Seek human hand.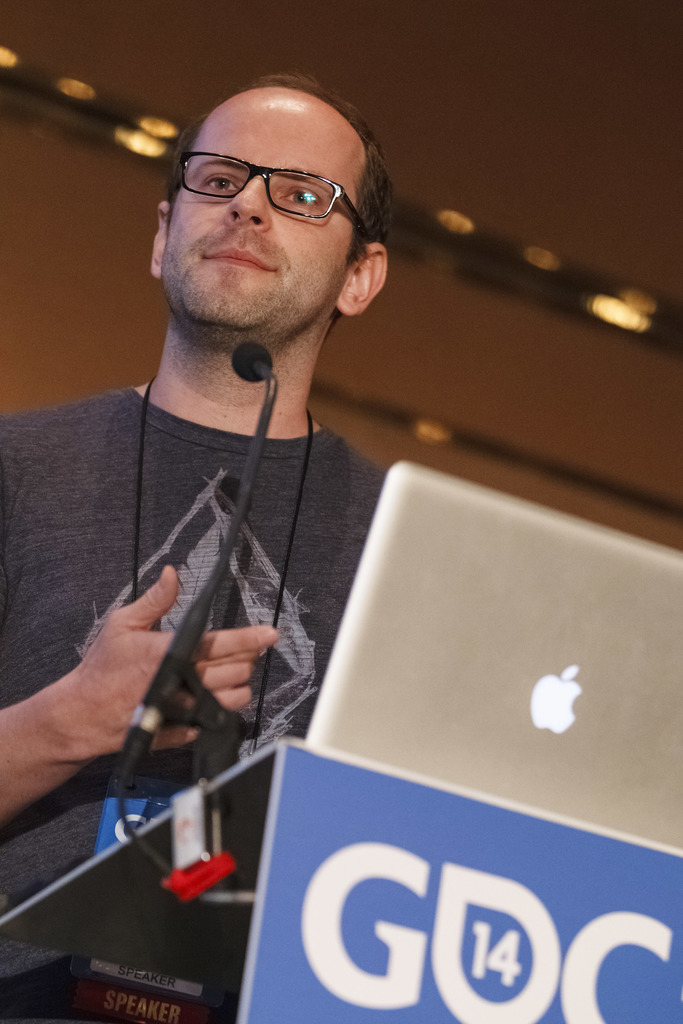
box(28, 560, 185, 811).
